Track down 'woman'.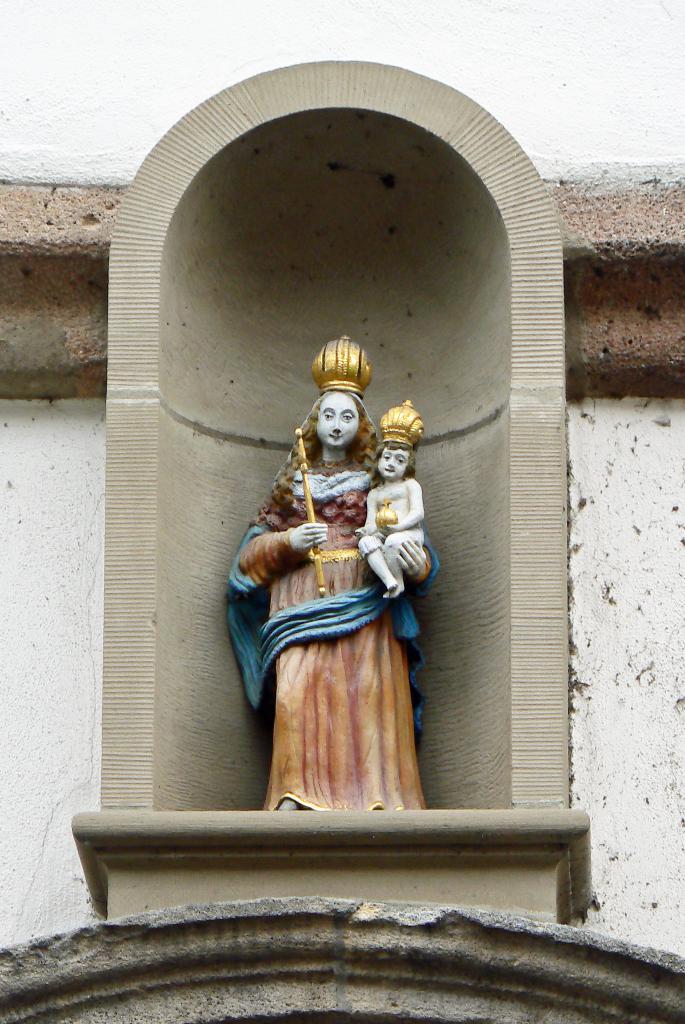
Tracked to (x1=223, y1=335, x2=442, y2=817).
